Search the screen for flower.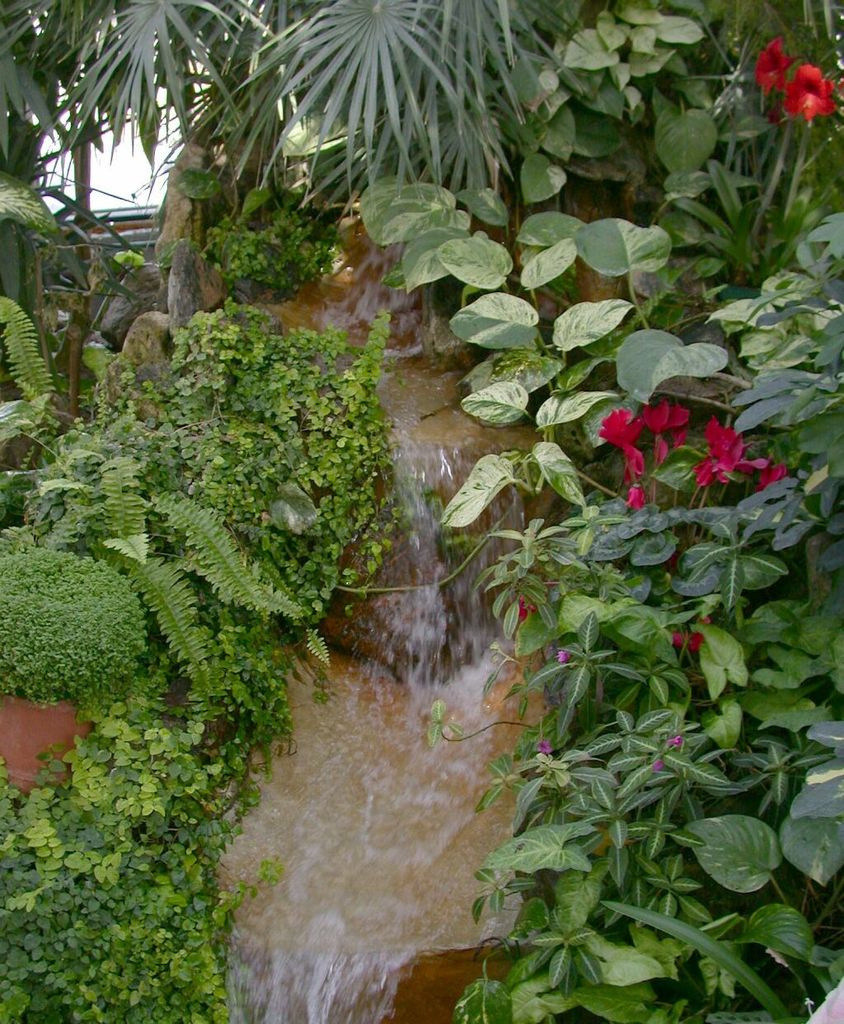
Found at [x1=760, y1=453, x2=790, y2=491].
